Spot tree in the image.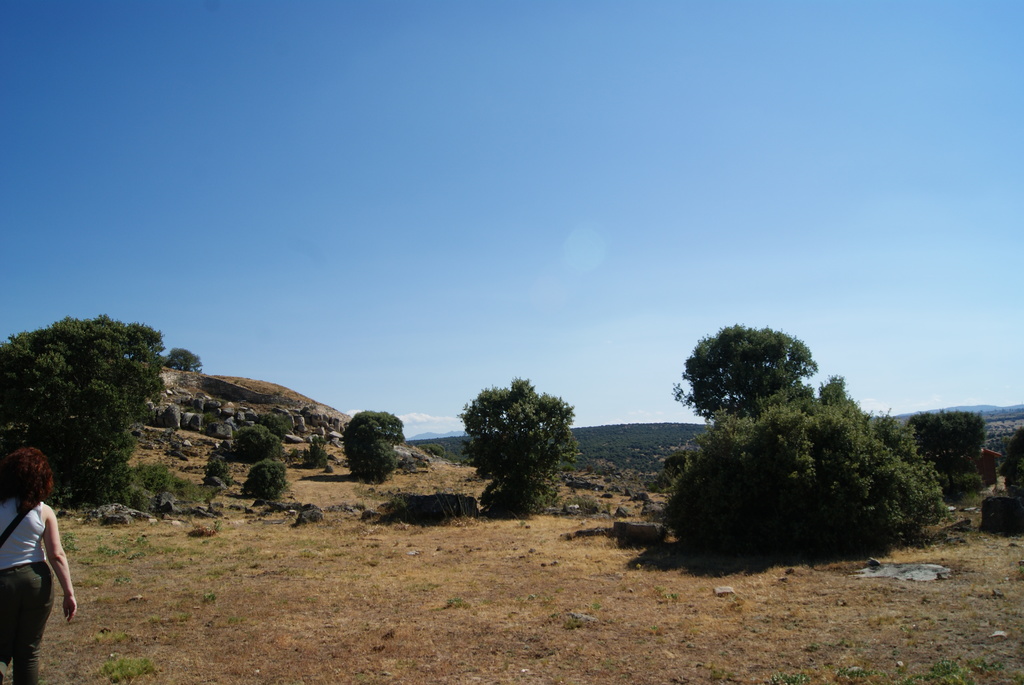
tree found at crop(817, 372, 845, 392).
